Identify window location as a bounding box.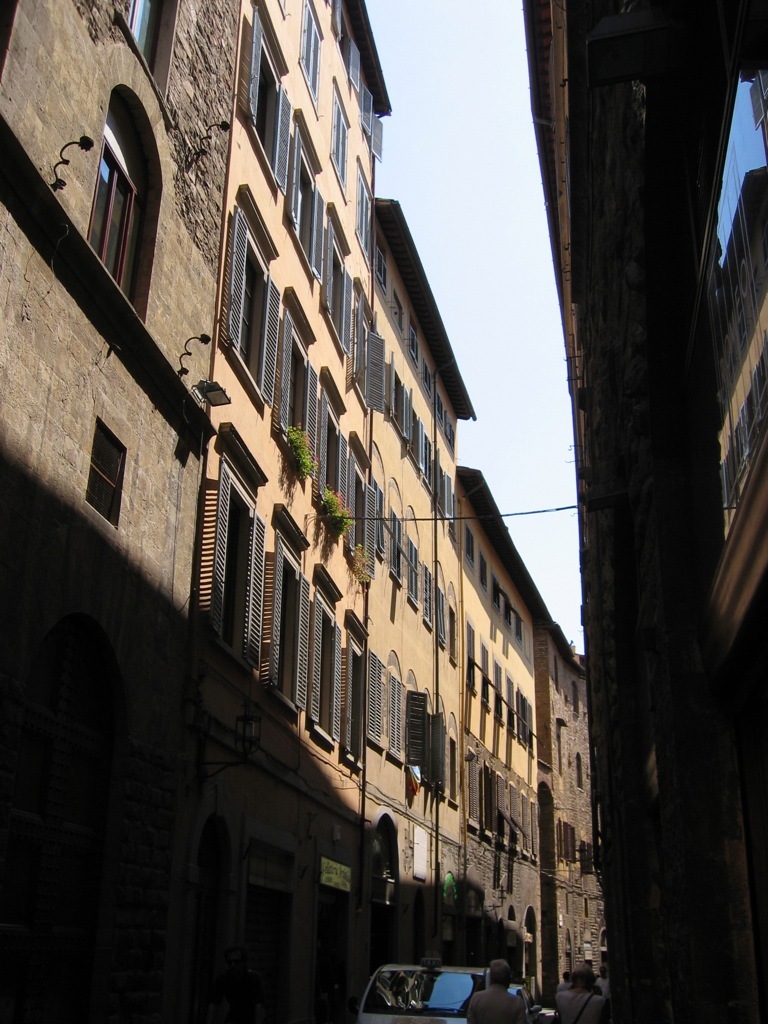
(389, 295, 404, 336).
